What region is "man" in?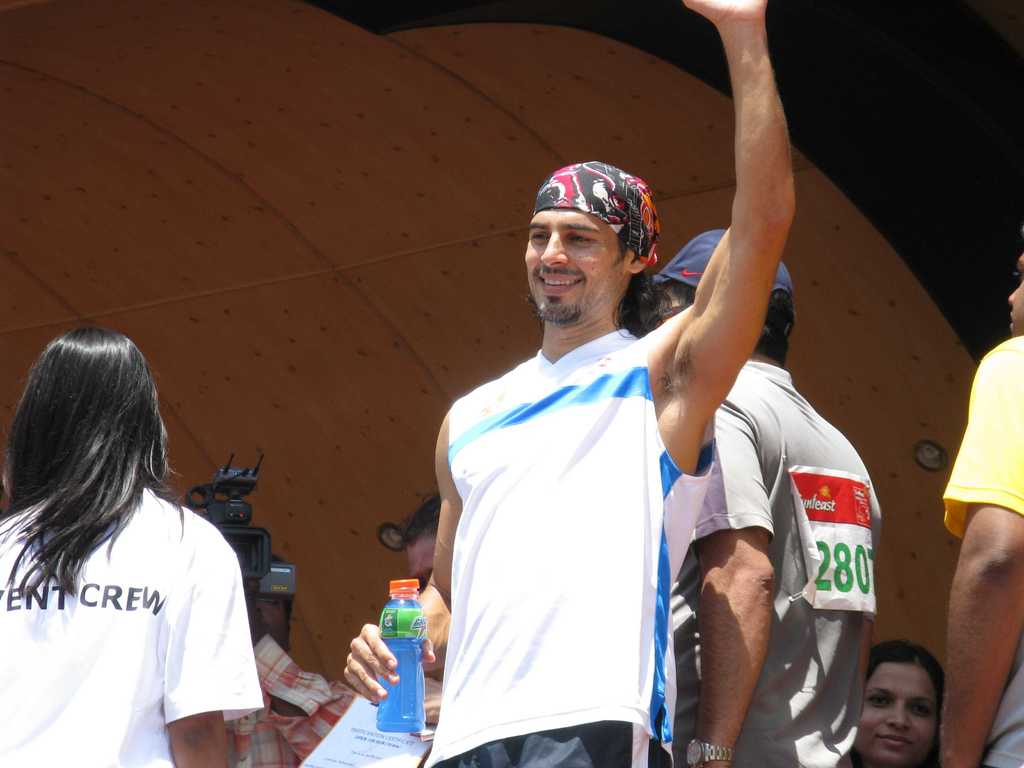
(x1=367, y1=488, x2=447, y2=685).
